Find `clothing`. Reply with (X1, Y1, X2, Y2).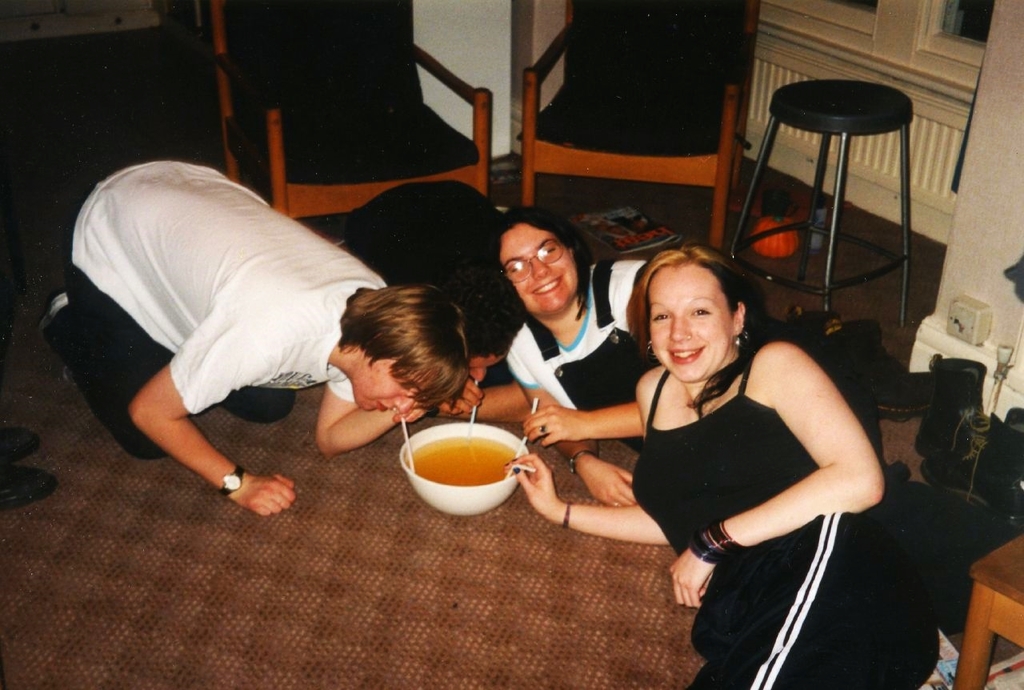
(52, 142, 407, 487).
